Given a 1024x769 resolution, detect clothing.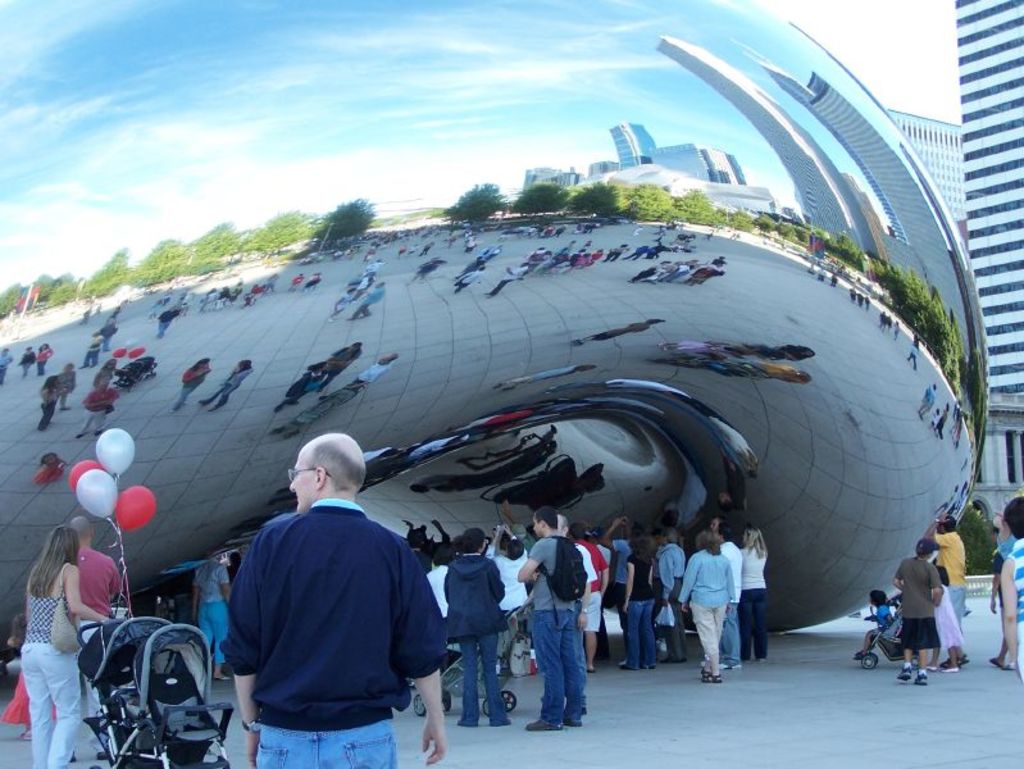
[left=23, top=568, right=77, bottom=768].
